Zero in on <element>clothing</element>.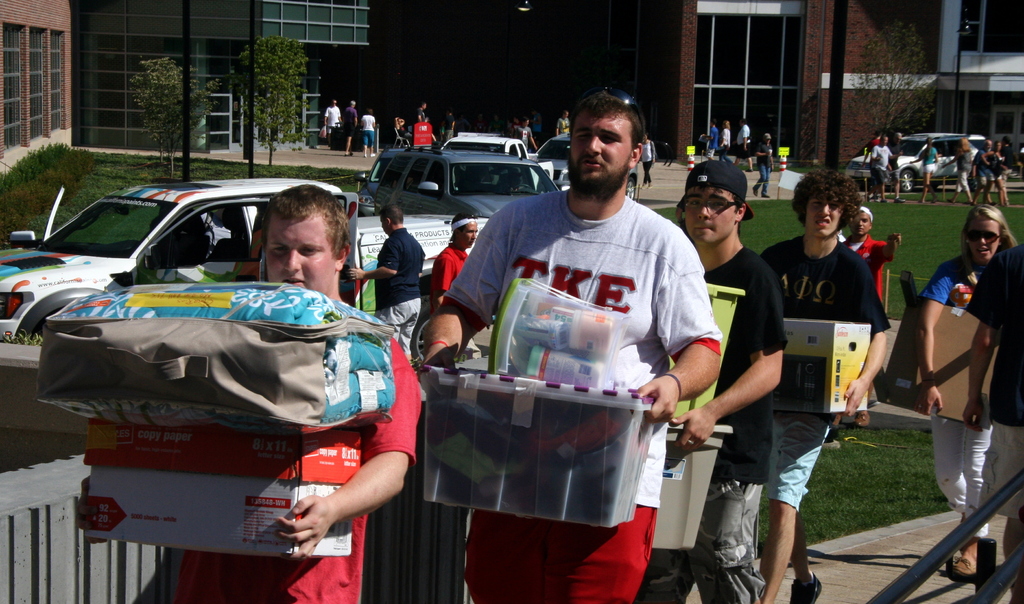
Zeroed in: (842, 233, 892, 300).
